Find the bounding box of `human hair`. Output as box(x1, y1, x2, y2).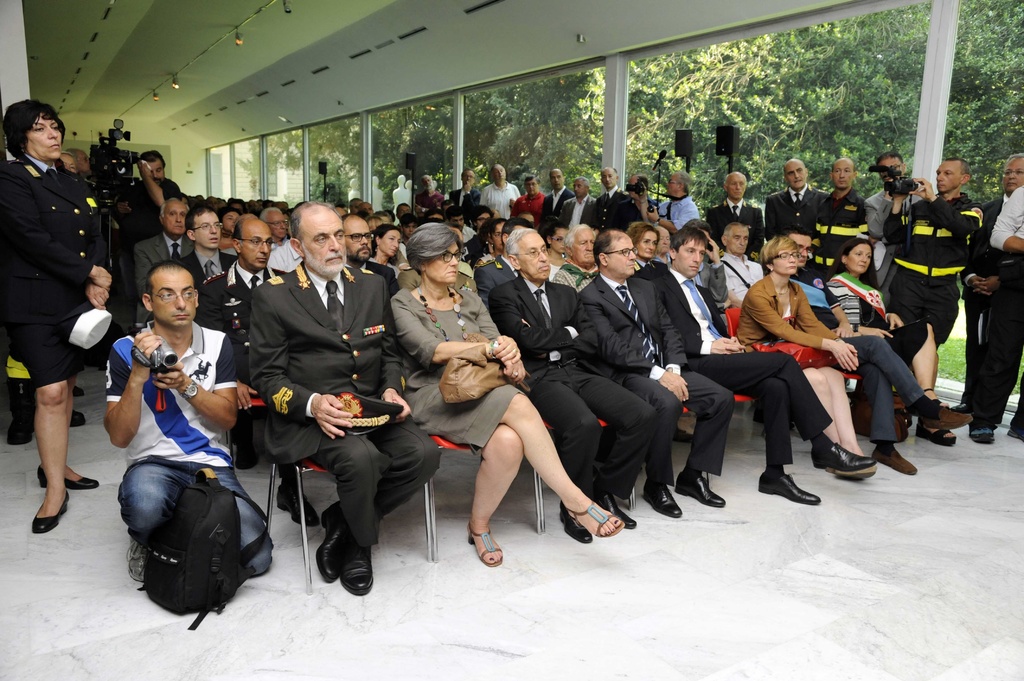
box(283, 198, 335, 240).
